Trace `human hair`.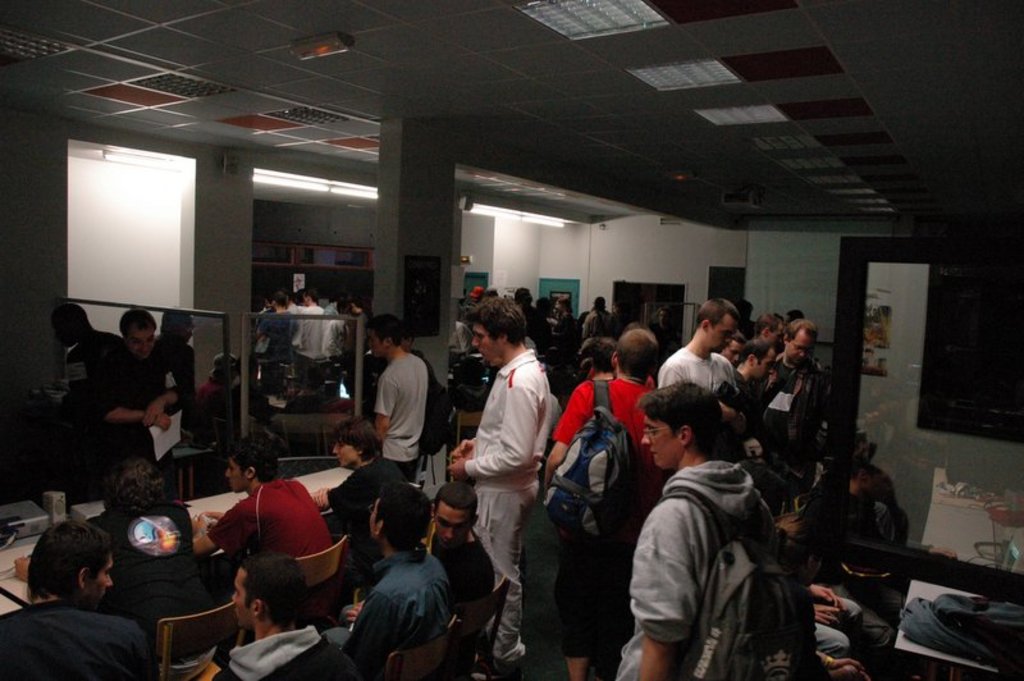
Traced to locate(730, 330, 746, 343).
